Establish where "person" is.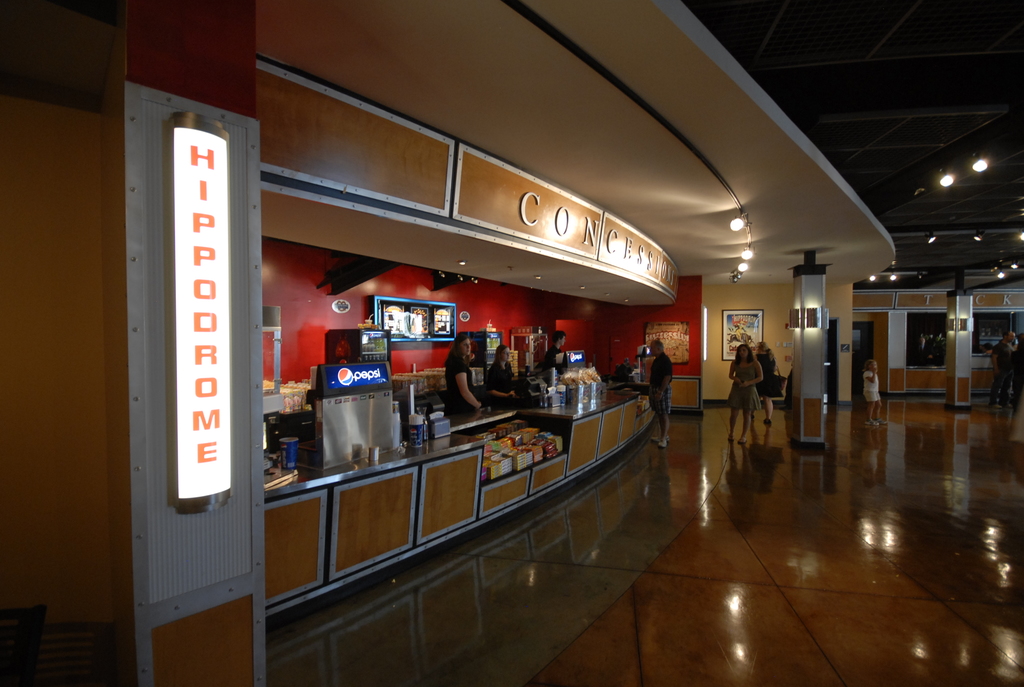
Established at region(977, 344, 1003, 401).
